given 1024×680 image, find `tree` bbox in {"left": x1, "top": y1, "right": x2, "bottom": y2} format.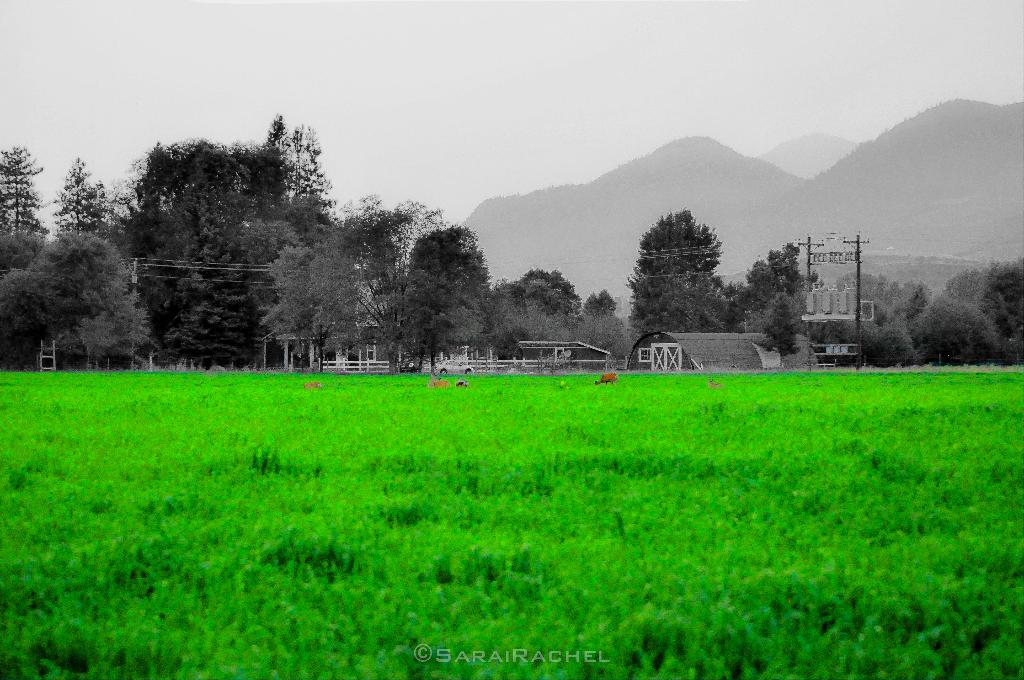
{"left": 18, "top": 224, "right": 135, "bottom": 354}.
